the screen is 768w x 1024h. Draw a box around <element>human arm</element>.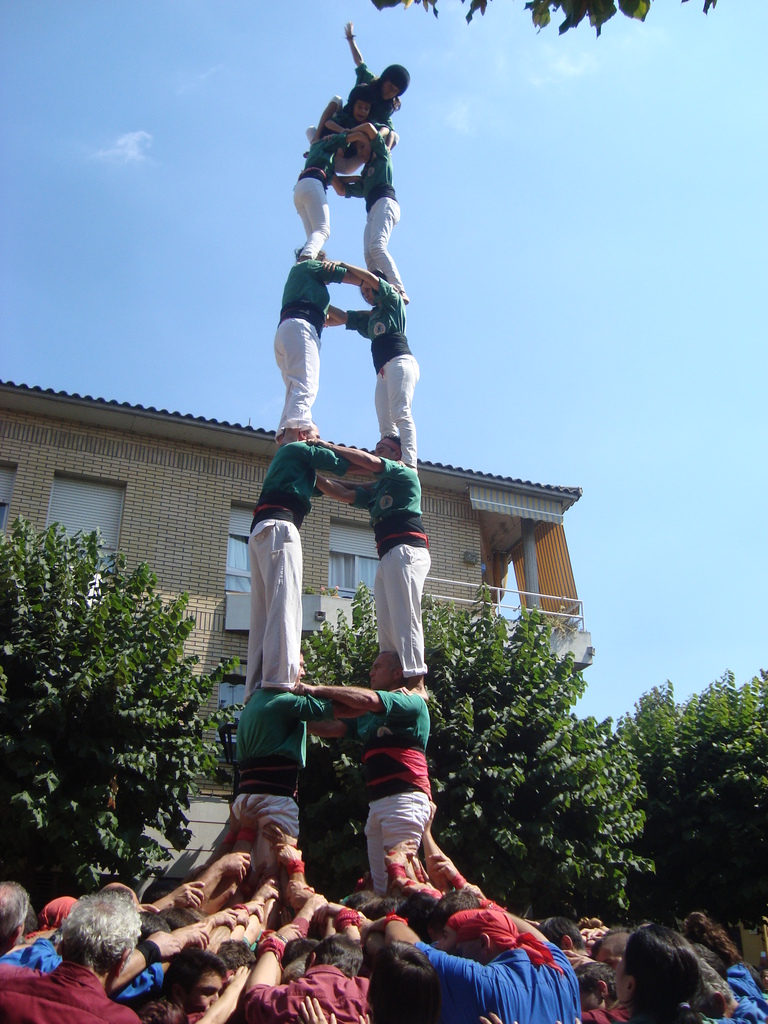
(303, 710, 380, 742).
